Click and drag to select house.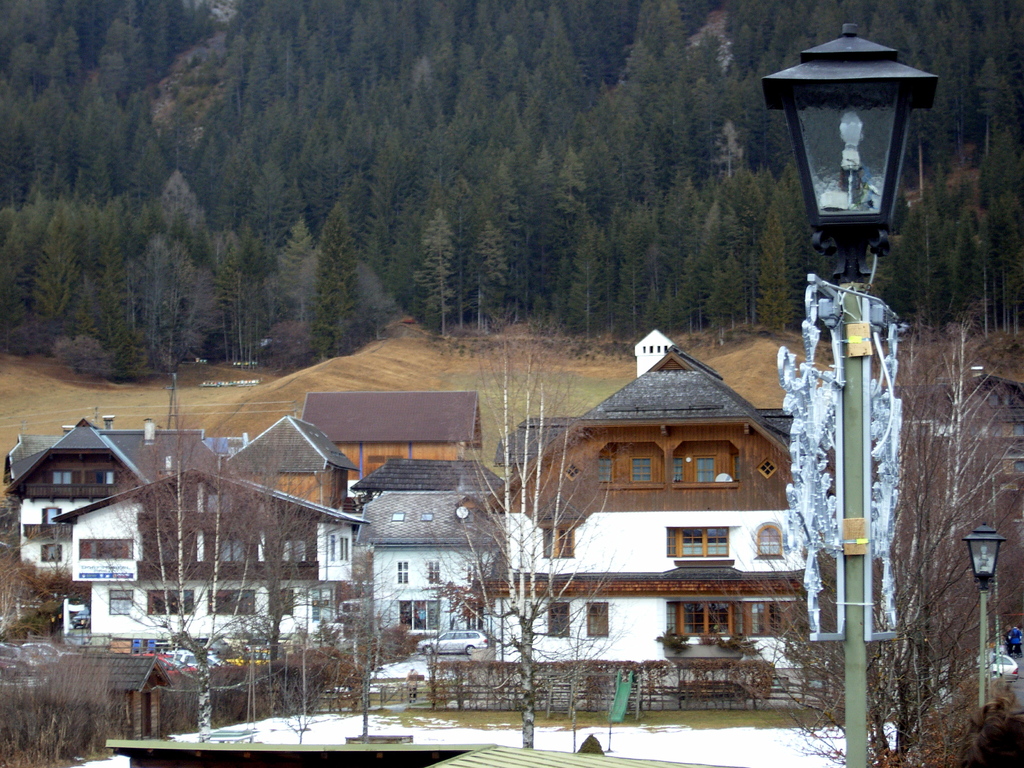
Selection: 470:345:840:705.
